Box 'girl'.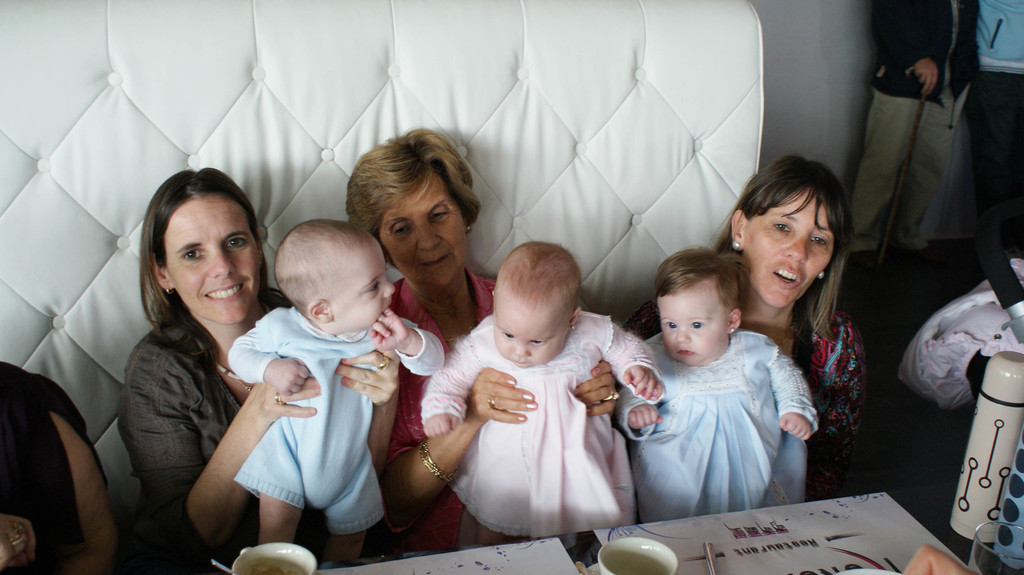
[423, 246, 666, 548].
